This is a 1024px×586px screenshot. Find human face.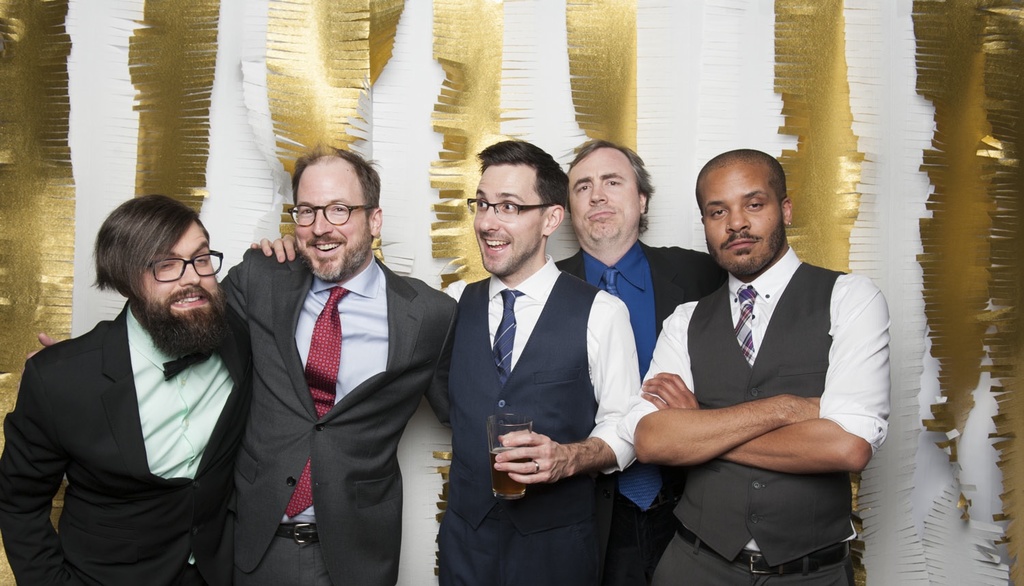
Bounding box: 470/171/541/274.
